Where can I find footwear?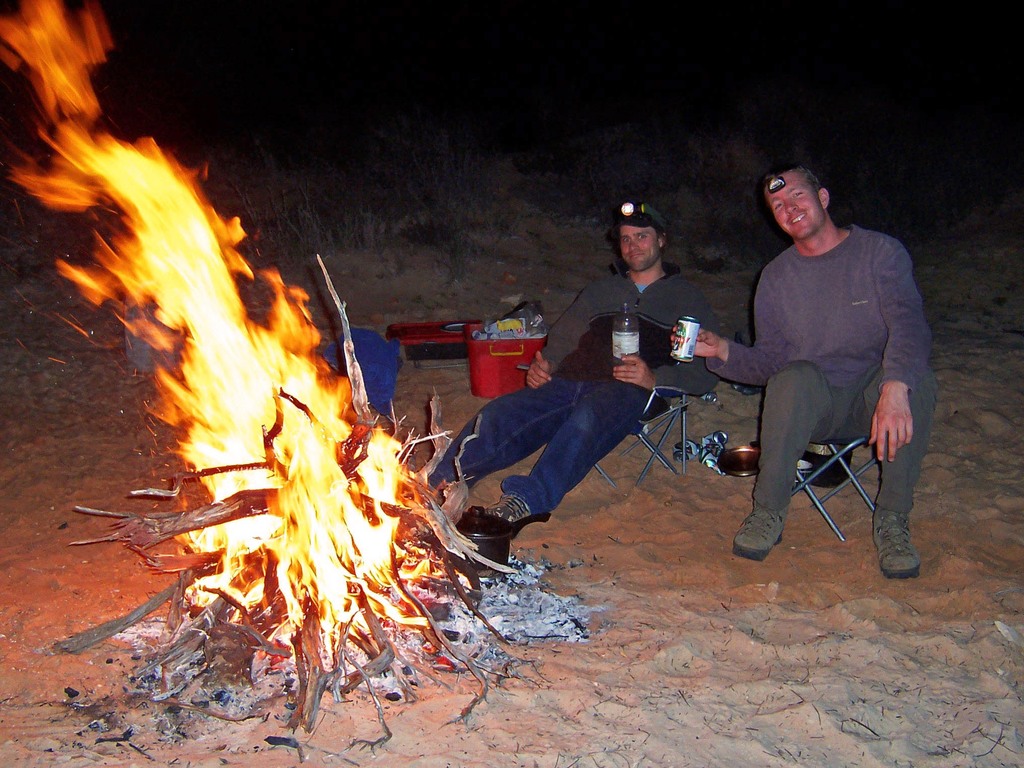
You can find it at (left=868, top=505, right=920, bottom=578).
